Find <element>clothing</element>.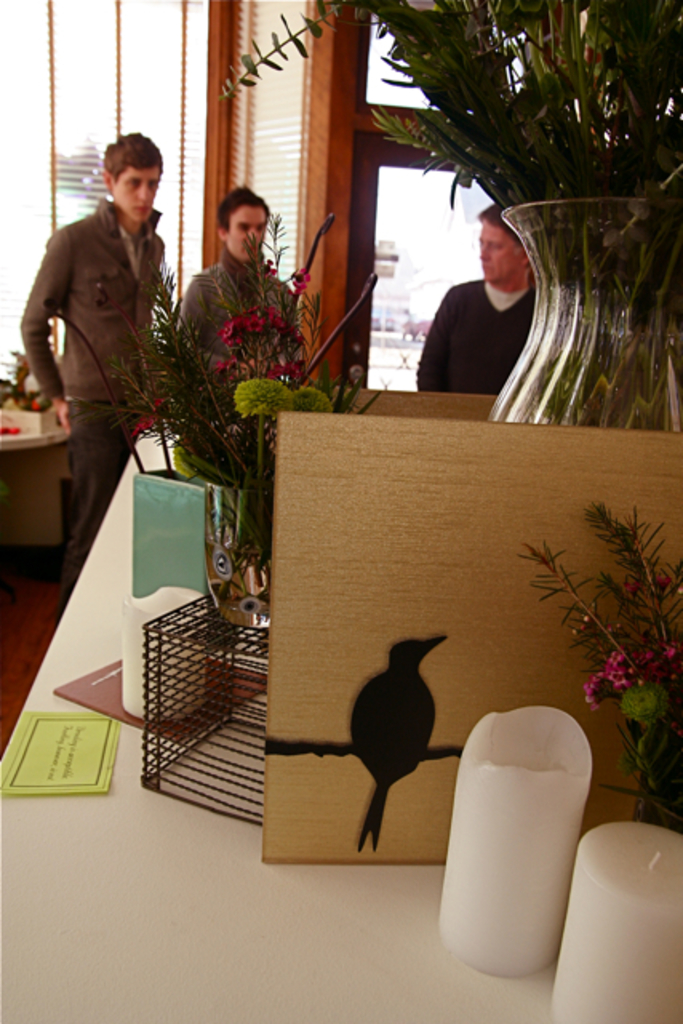
Rect(416, 230, 550, 394).
